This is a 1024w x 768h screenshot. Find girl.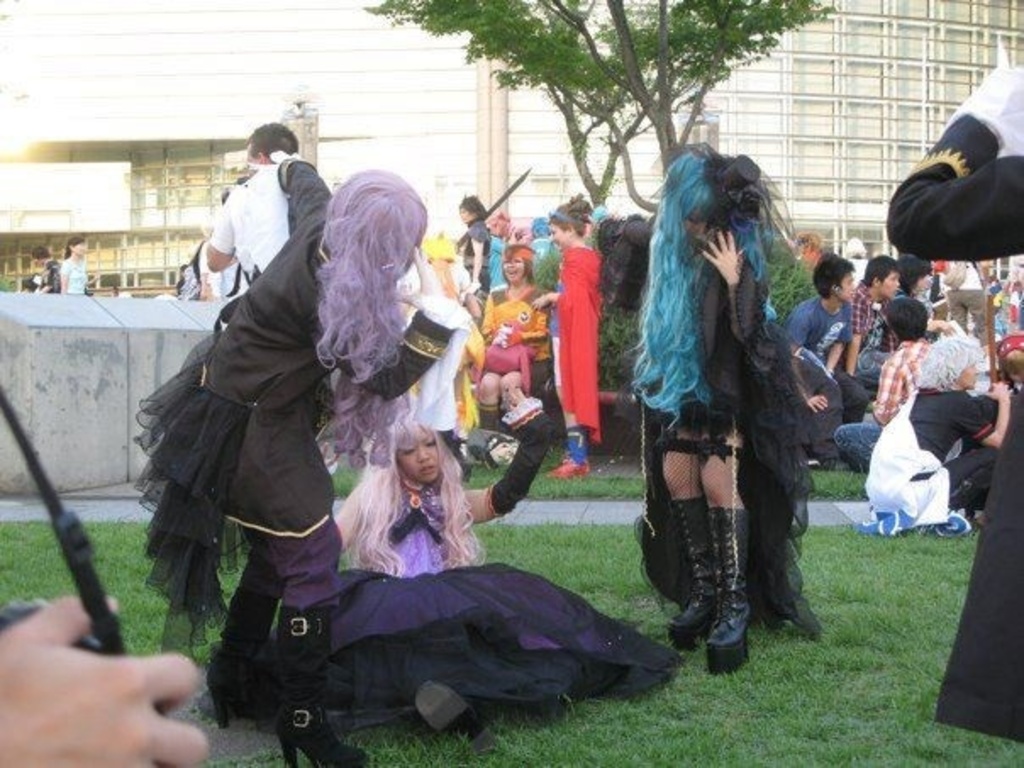
Bounding box: [127,153,429,766].
